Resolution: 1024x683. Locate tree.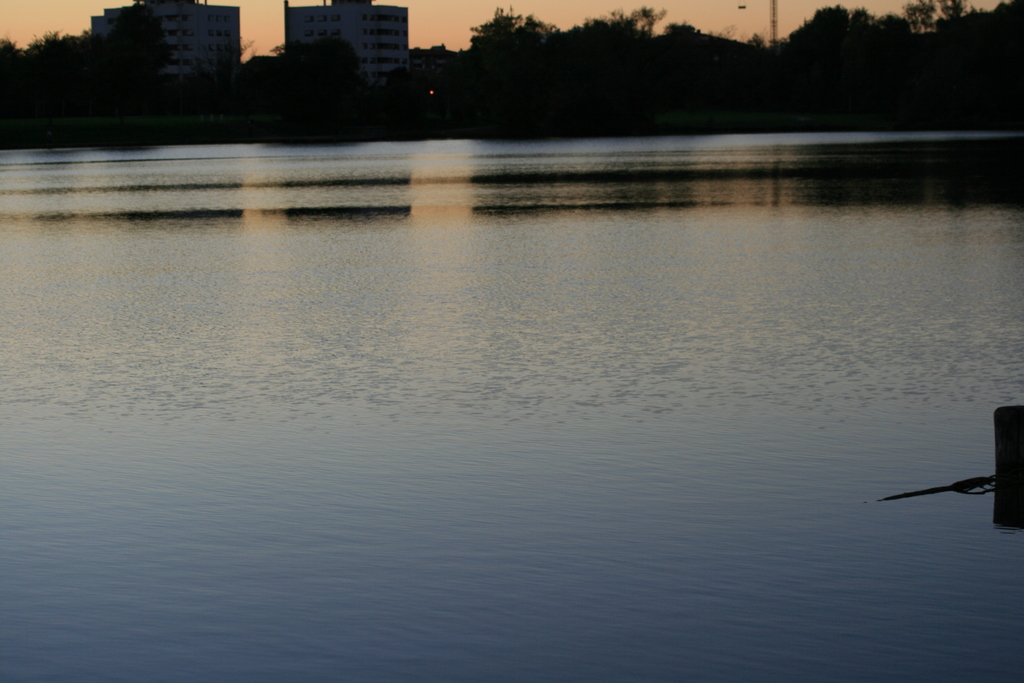
bbox(5, 27, 105, 76).
